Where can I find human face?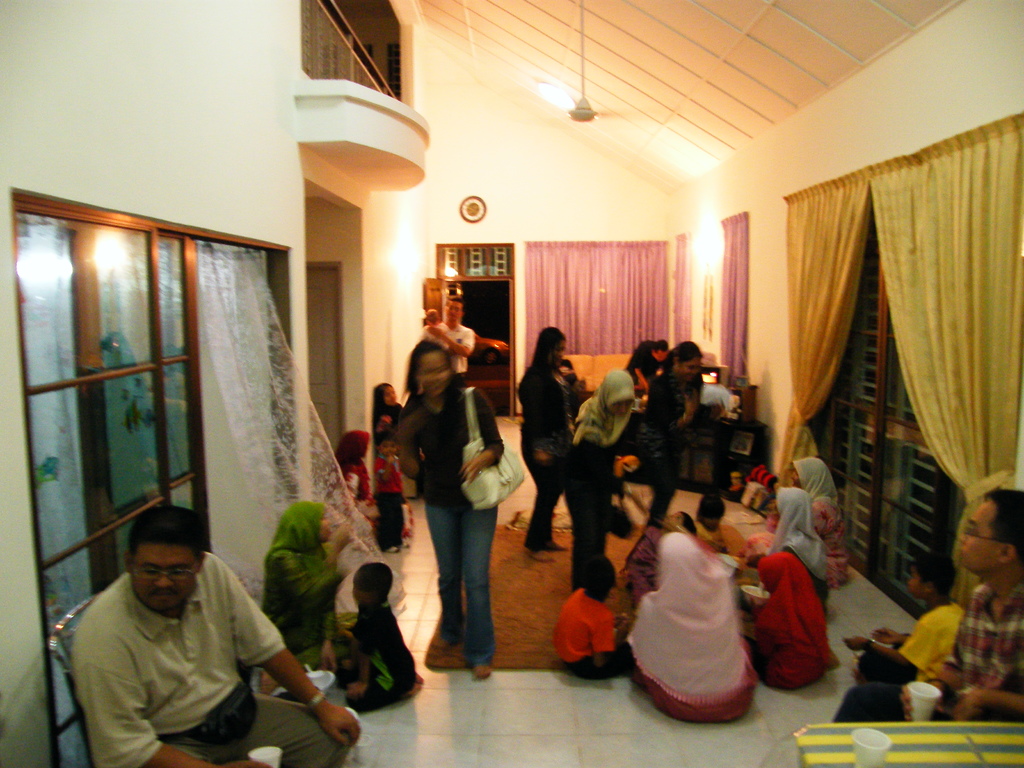
You can find it at select_region(445, 300, 463, 326).
